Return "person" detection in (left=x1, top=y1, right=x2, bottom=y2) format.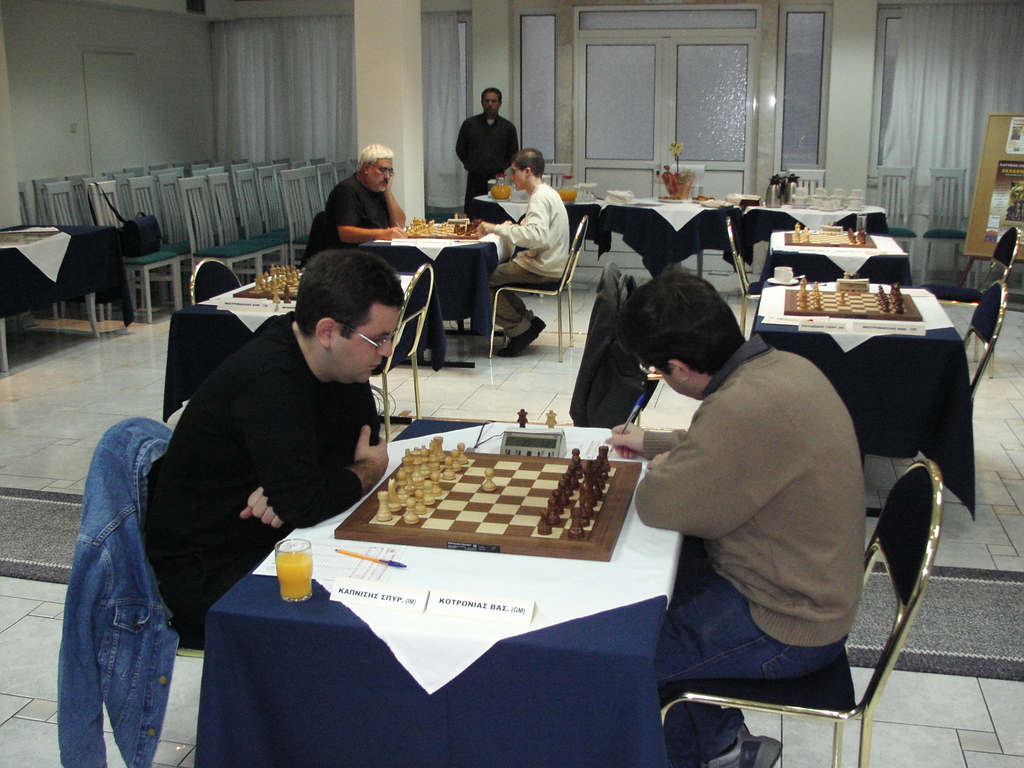
(left=612, top=264, right=859, bottom=767).
